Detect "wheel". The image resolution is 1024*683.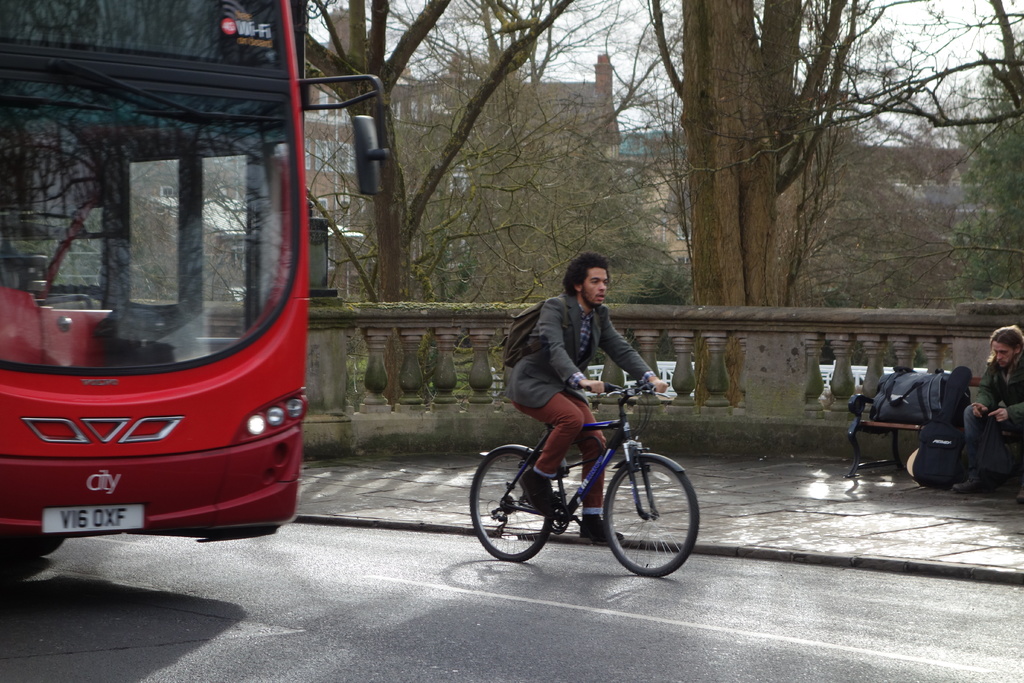
box=[0, 536, 68, 561].
